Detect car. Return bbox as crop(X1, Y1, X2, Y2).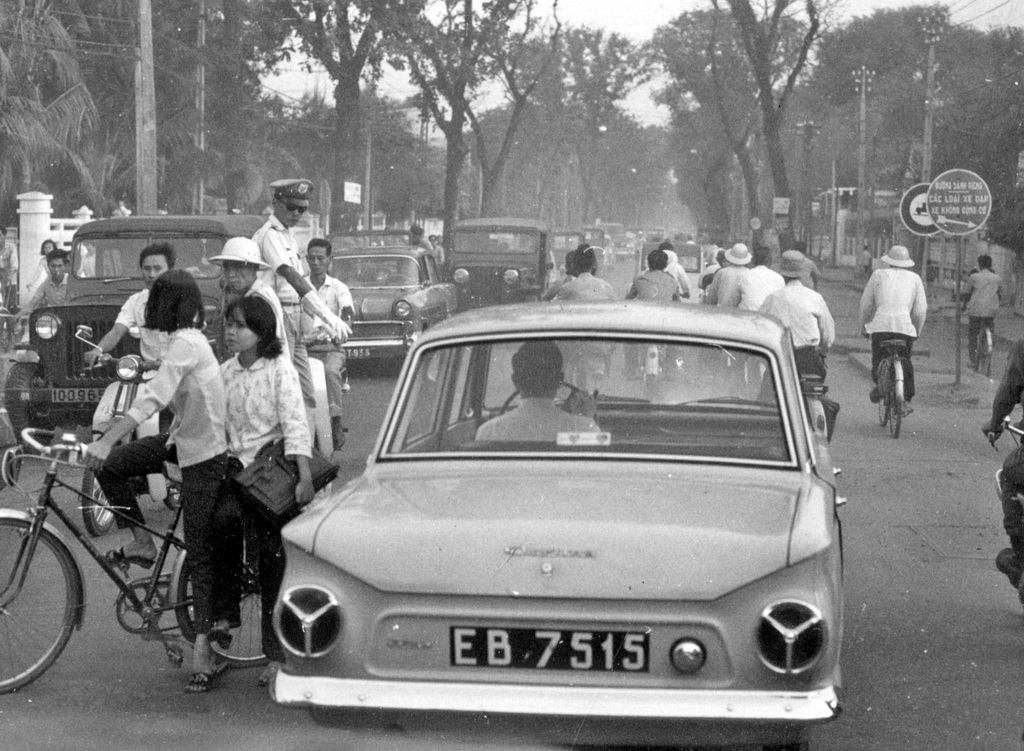
crop(324, 237, 457, 362).
